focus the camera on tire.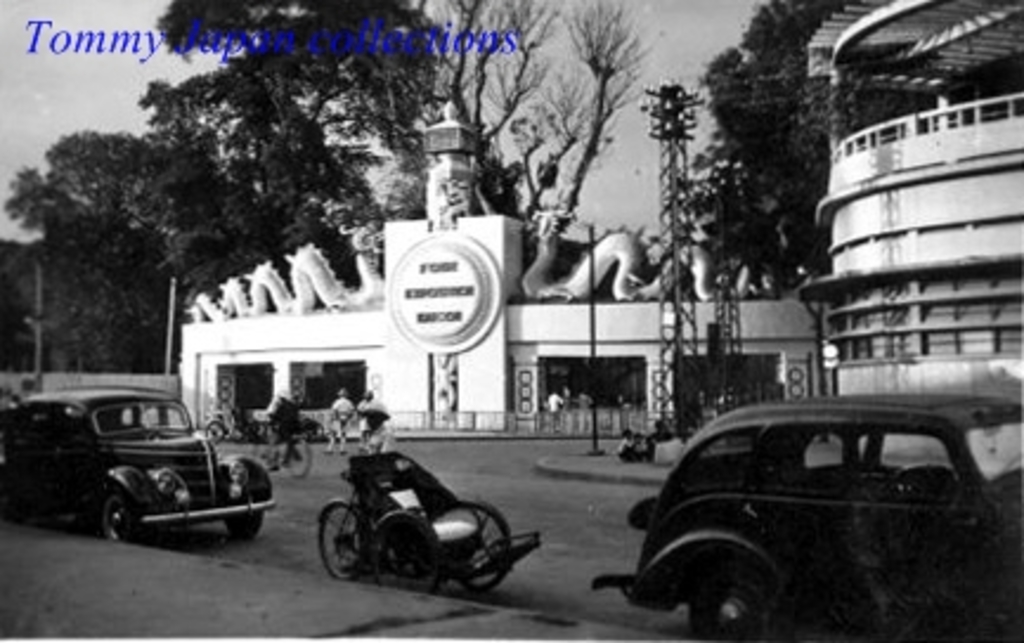
Focus region: bbox(319, 501, 367, 579).
